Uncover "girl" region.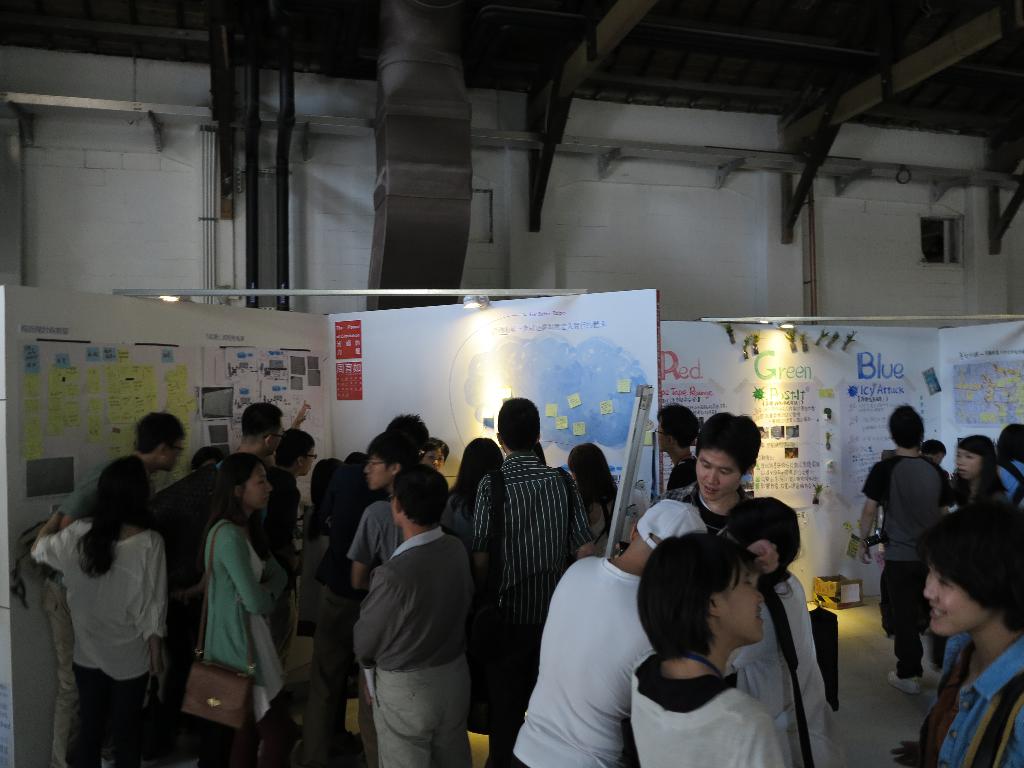
Uncovered: left=198, top=455, right=291, bottom=767.
